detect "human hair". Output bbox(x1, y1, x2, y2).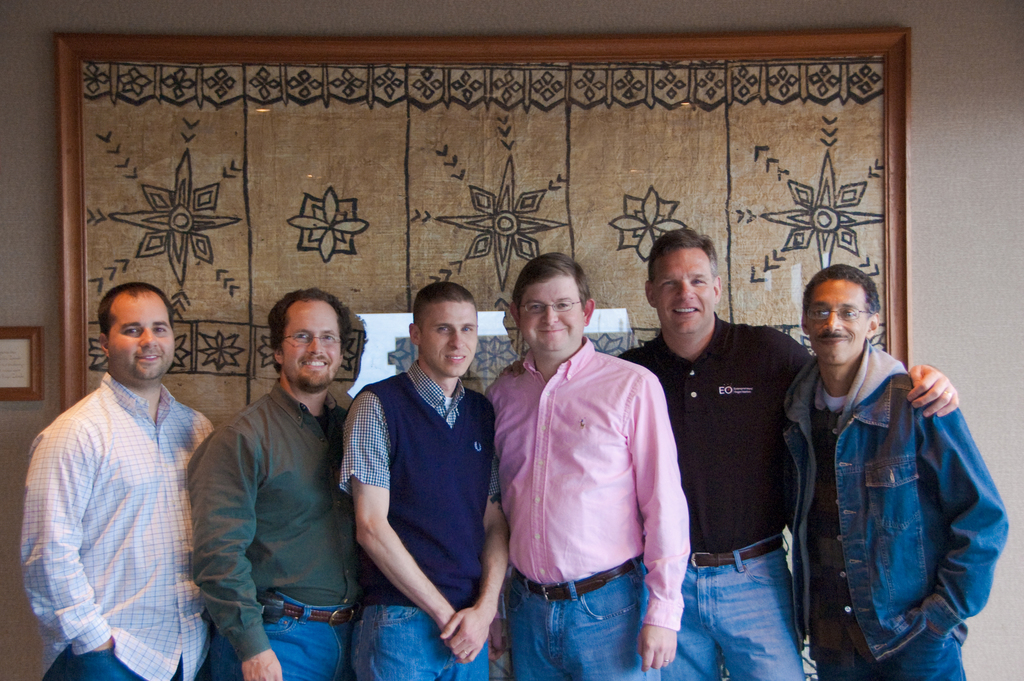
bbox(96, 281, 177, 345).
